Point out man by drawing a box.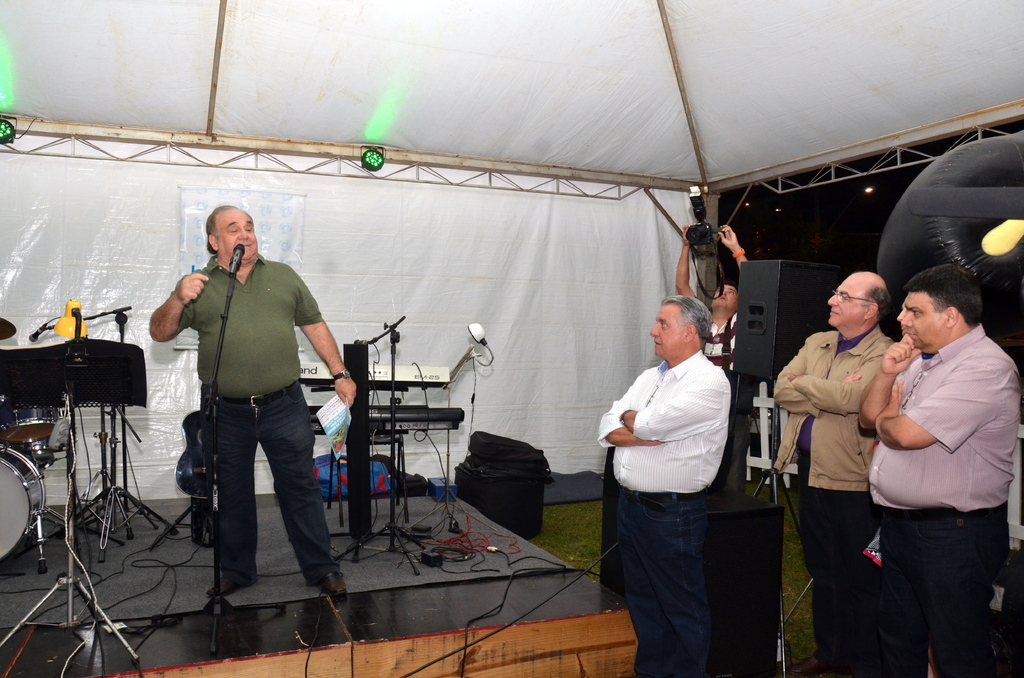
detection(767, 275, 912, 677).
